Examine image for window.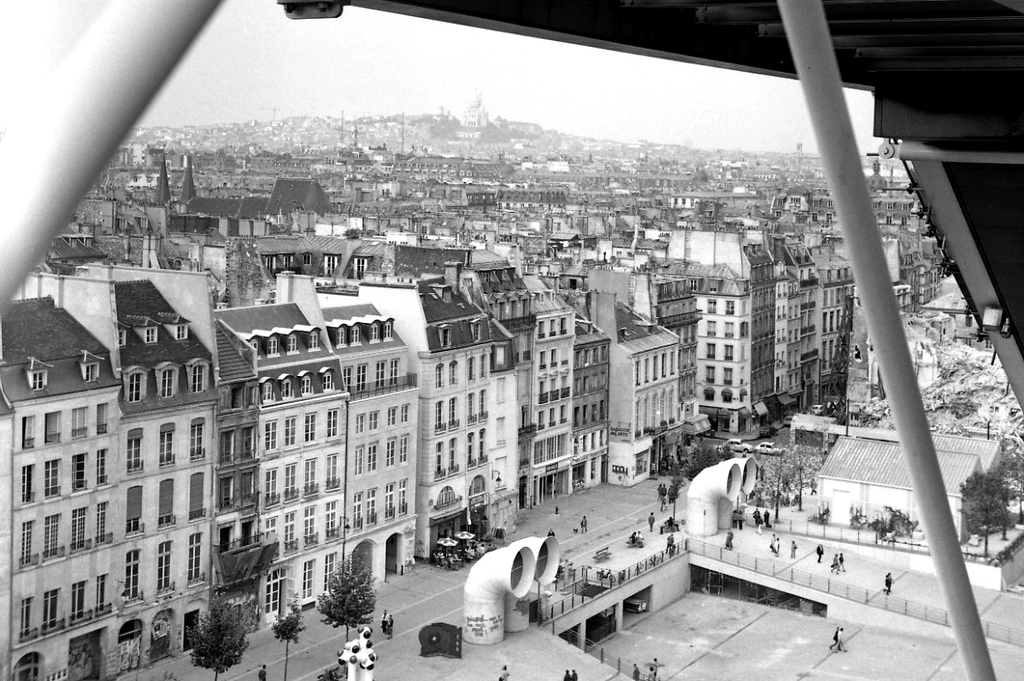
Examination result: [x1=372, y1=414, x2=374, y2=428].
